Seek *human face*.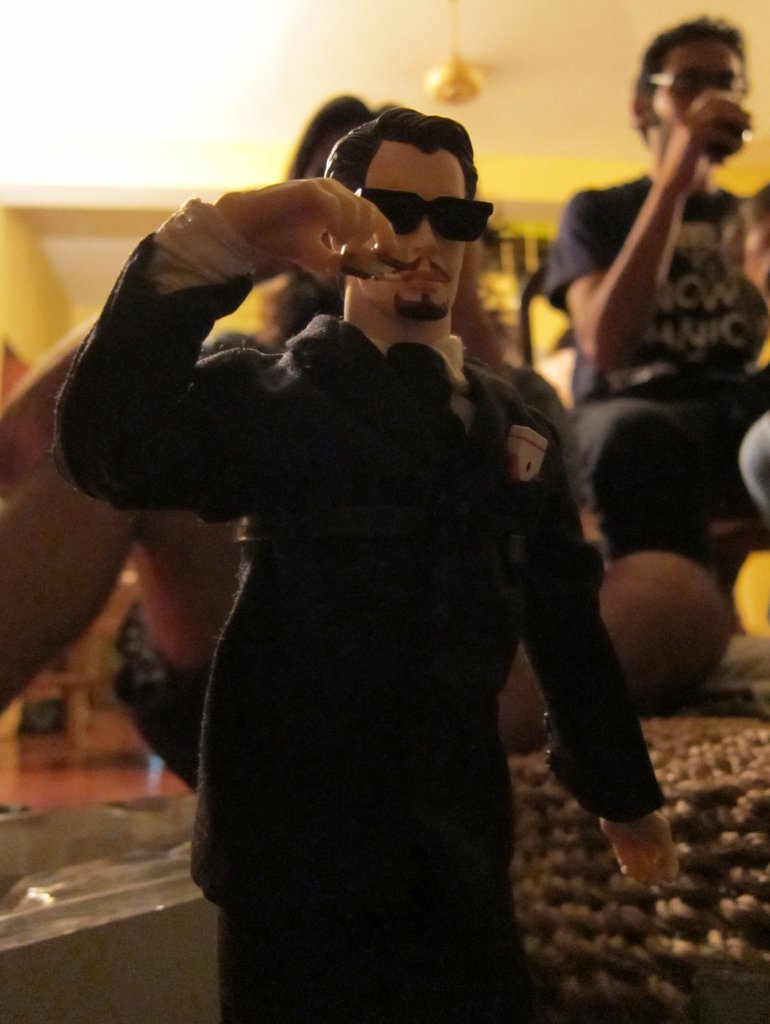
(left=360, top=154, right=469, bottom=323).
